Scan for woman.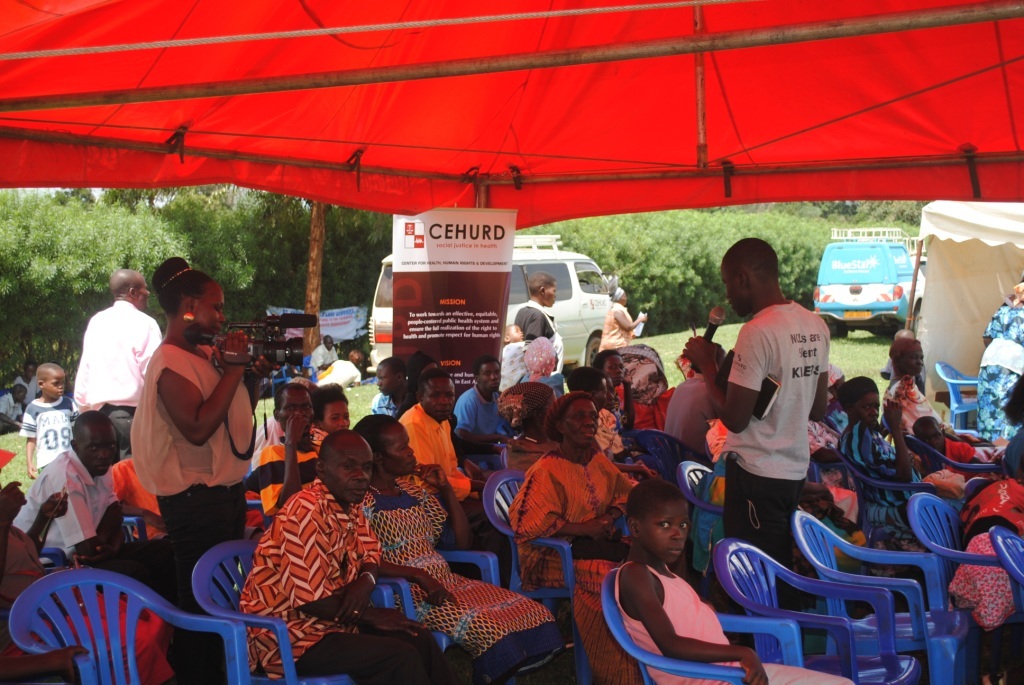
Scan result: locate(0, 450, 172, 684).
